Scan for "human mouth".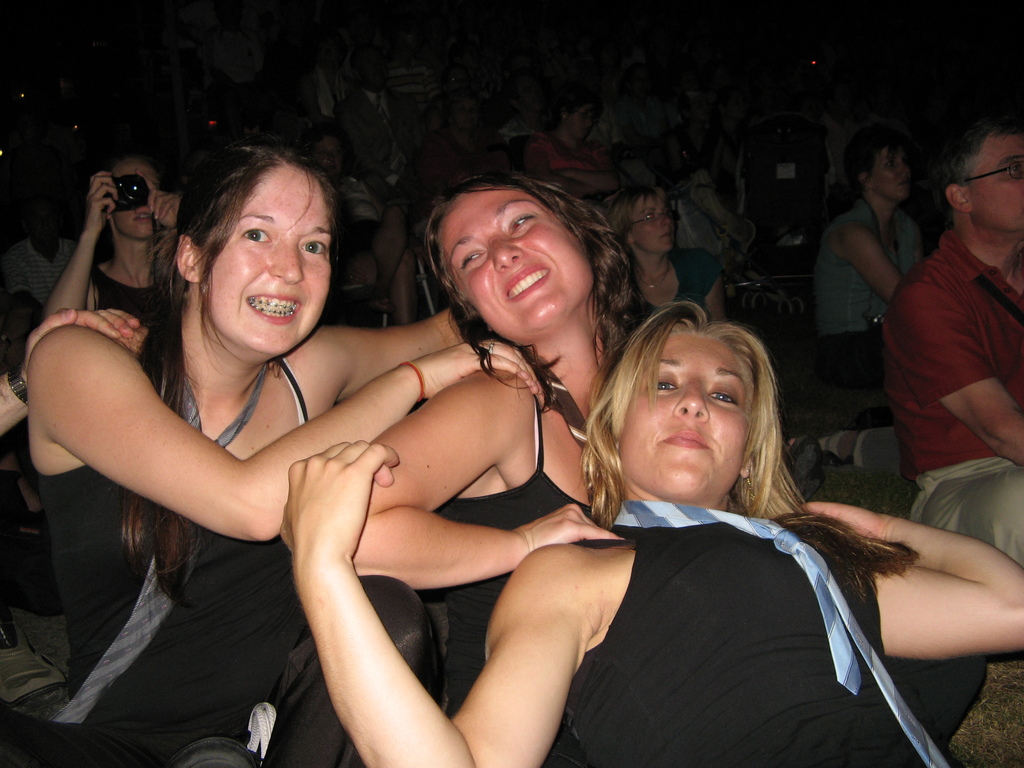
Scan result: region(503, 261, 553, 305).
